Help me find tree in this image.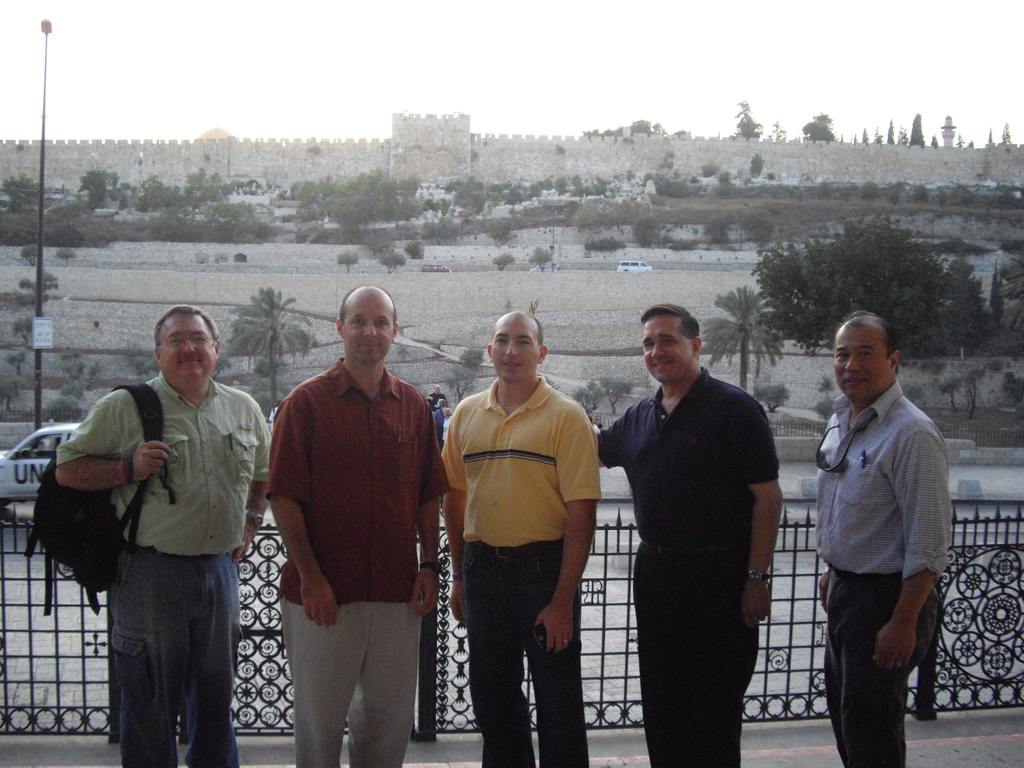
Found it: region(80, 168, 104, 202).
